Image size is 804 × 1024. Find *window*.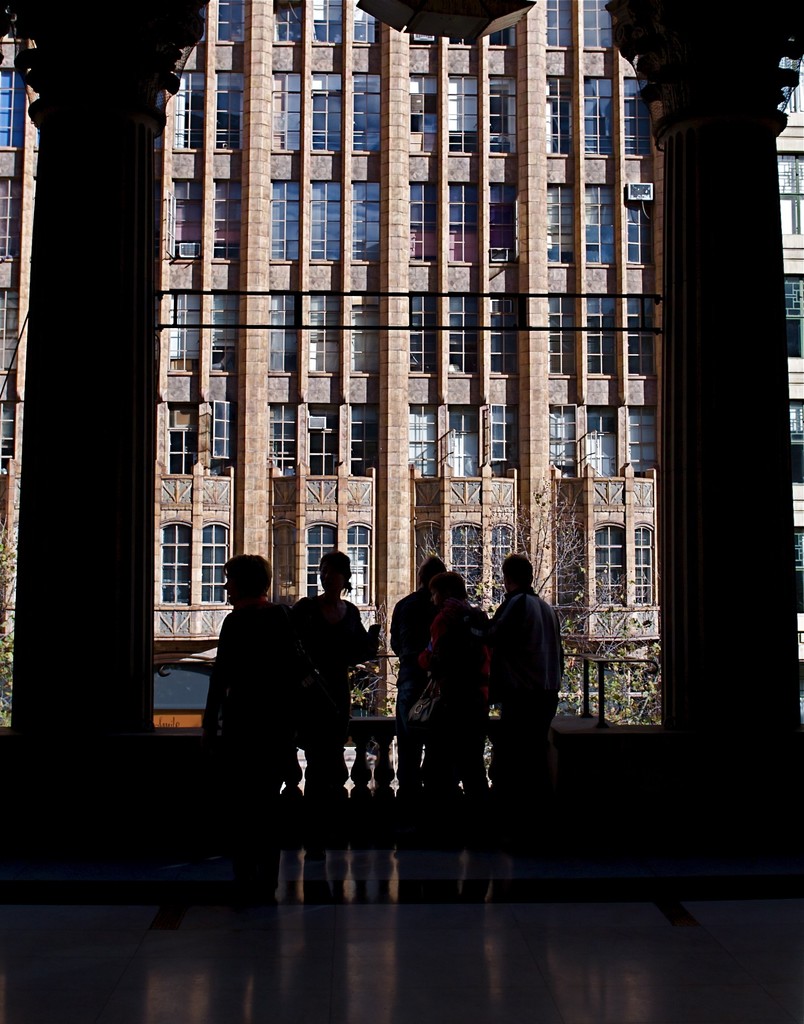
rect(405, 507, 524, 615).
